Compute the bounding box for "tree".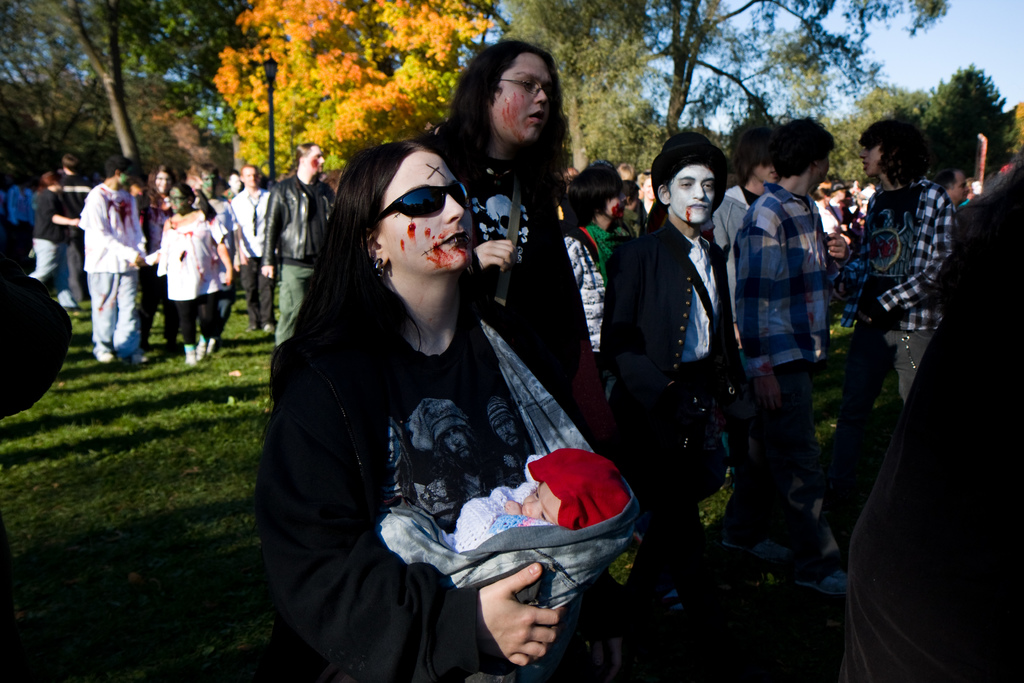
x1=640 y1=0 x2=948 y2=147.
